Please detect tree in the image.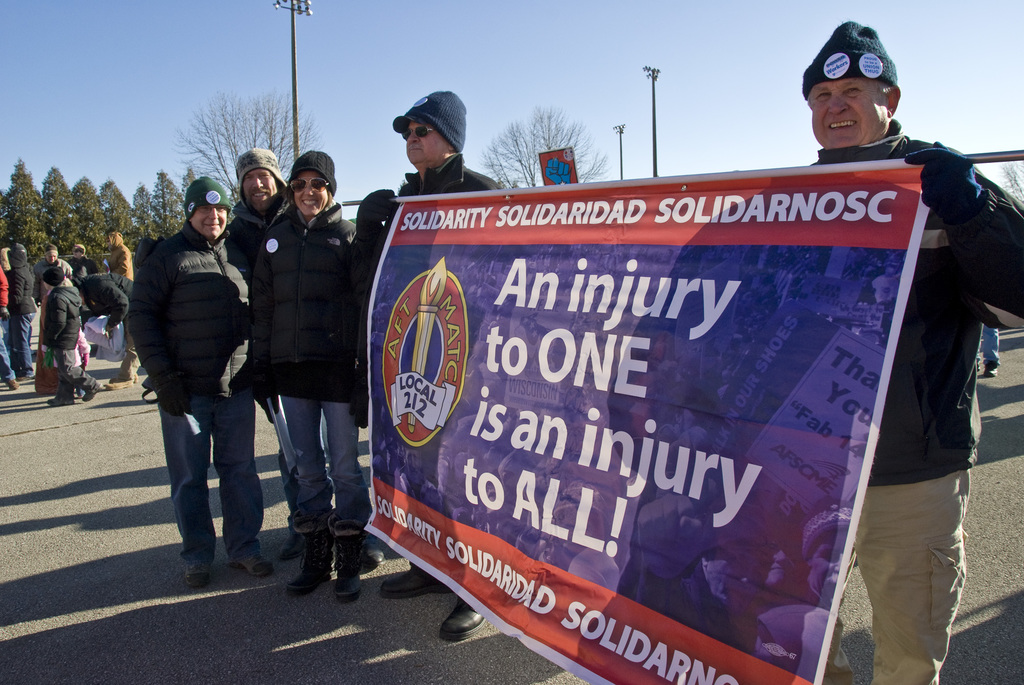
[170,90,328,209].
